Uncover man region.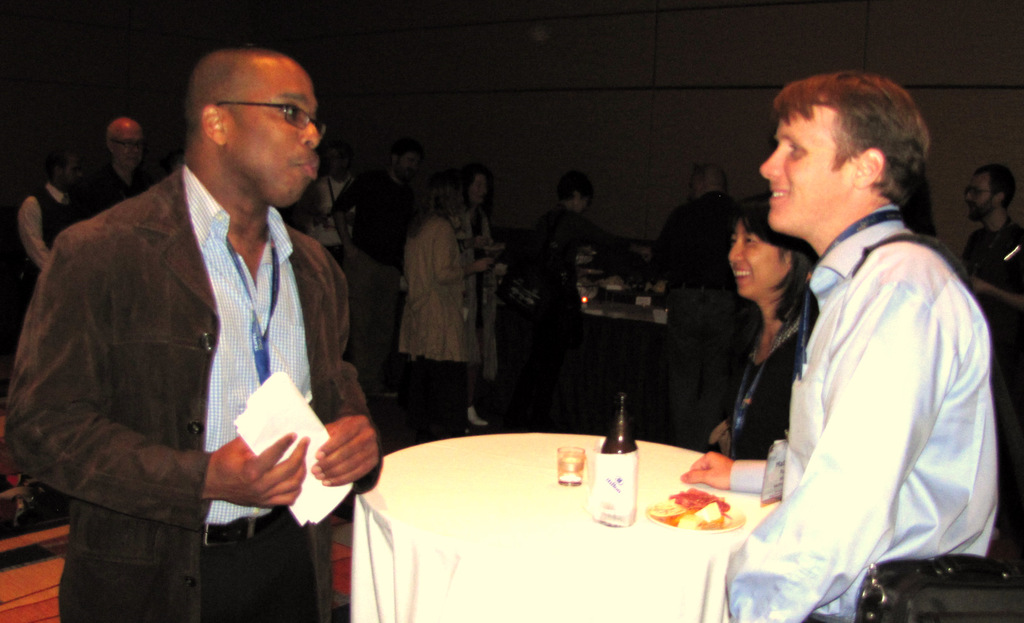
Uncovered: box=[725, 71, 1002, 622].
